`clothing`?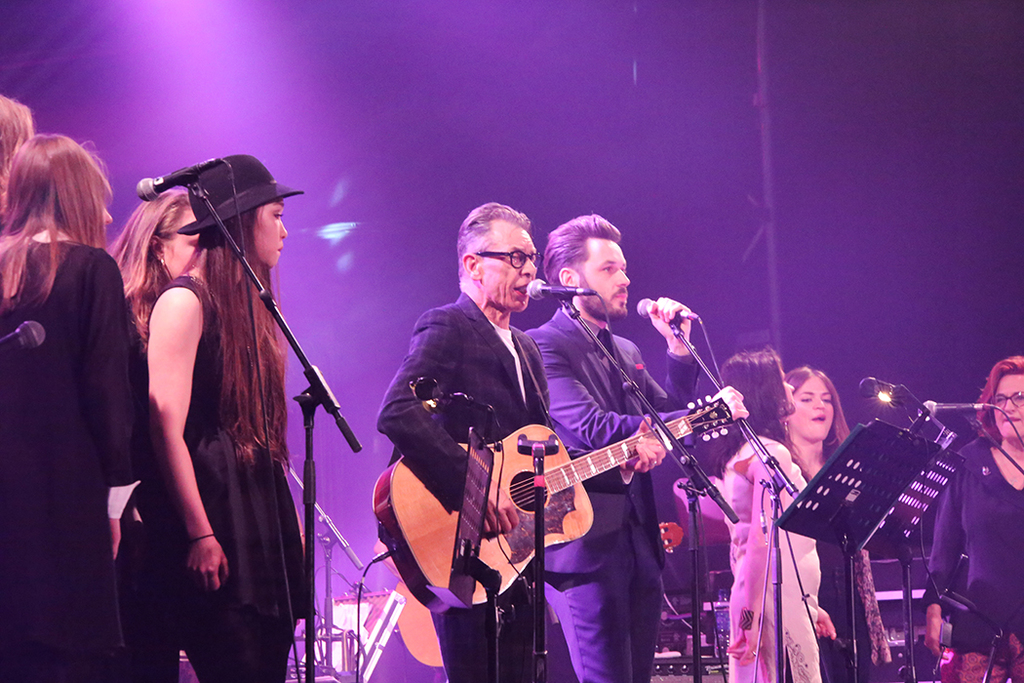
select_region(934, 433, 1020, 682)
